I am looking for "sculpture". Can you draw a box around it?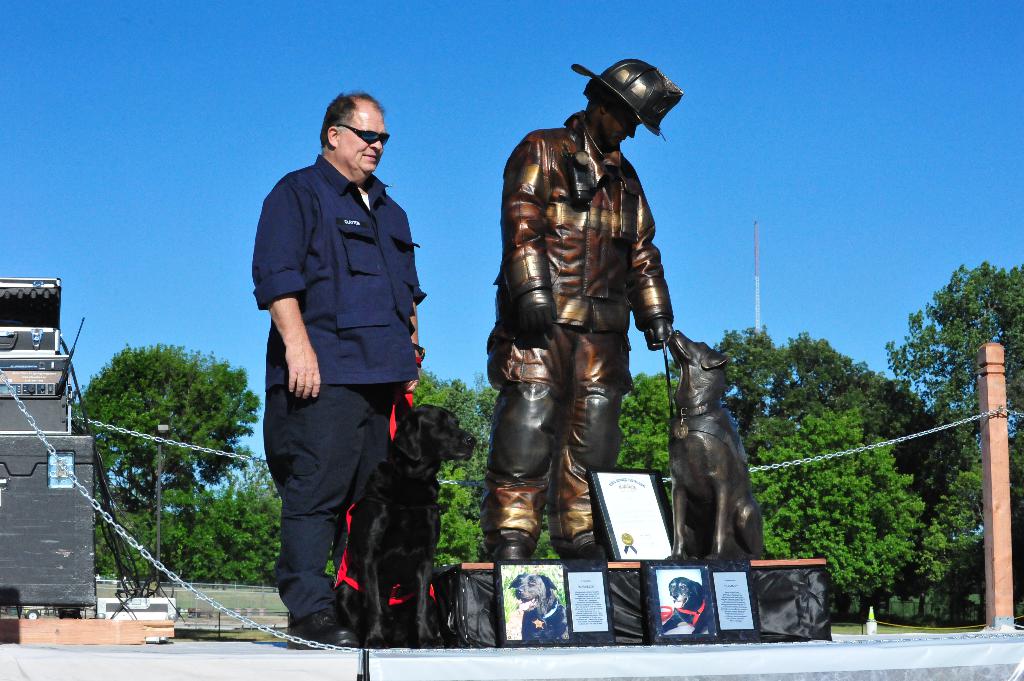
Sure, the bounding box is 486/53/711/515.
